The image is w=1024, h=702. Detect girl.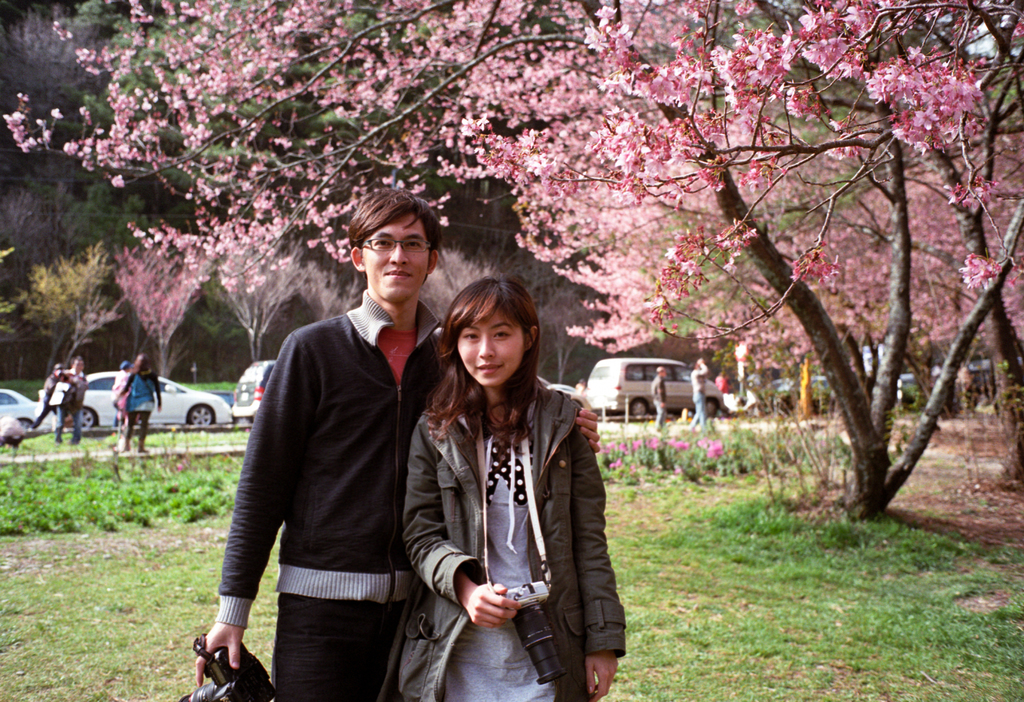
Detection: (401, 276, 630, 701).
